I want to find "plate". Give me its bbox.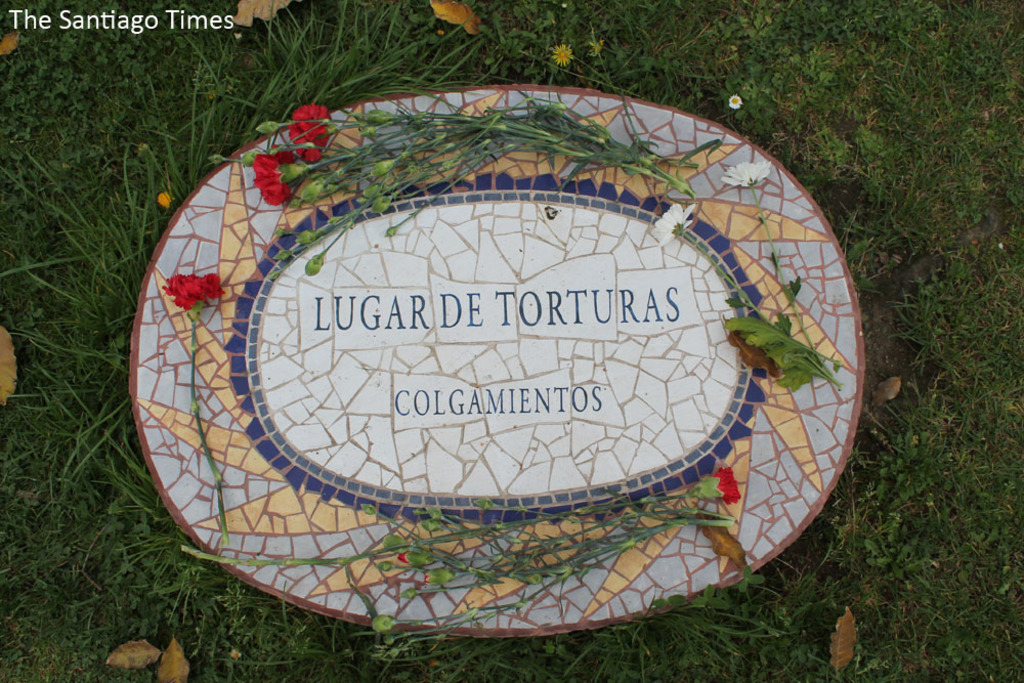
l=132, t=87, r=863, b=642.
